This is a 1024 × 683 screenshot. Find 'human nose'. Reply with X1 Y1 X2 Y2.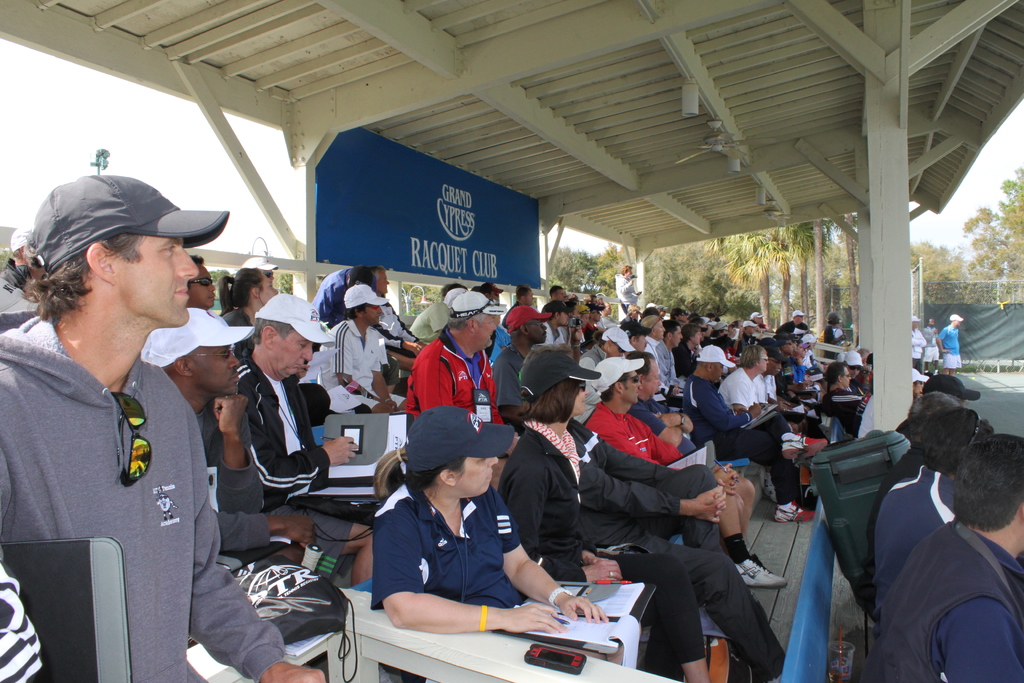
543 324 548 333.
